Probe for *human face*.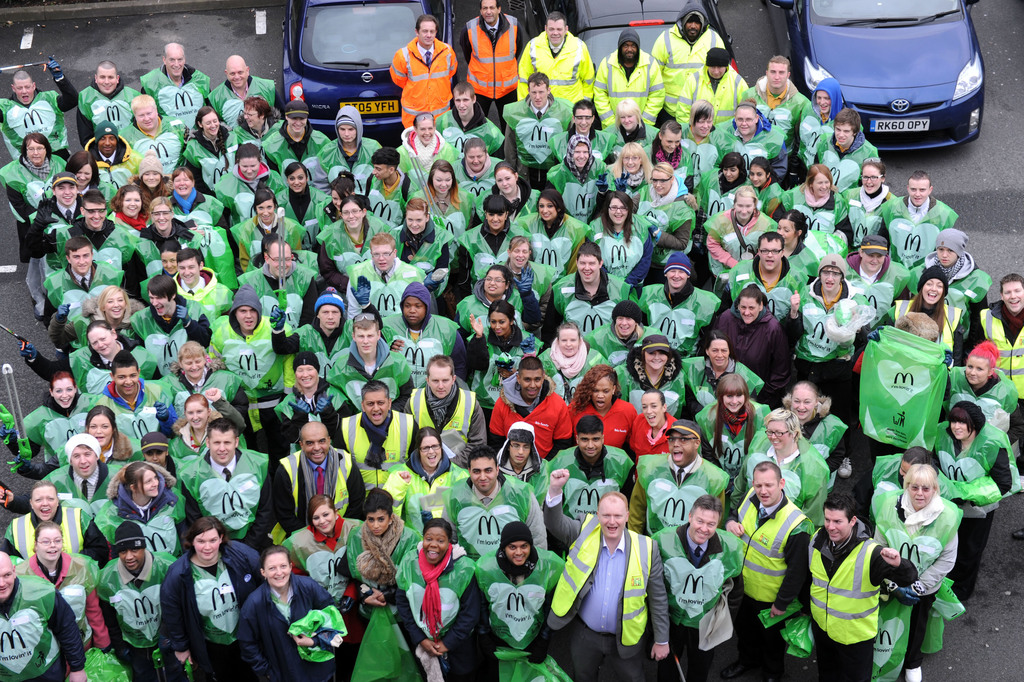
Probe result: region(710, 61, 721, 77).
